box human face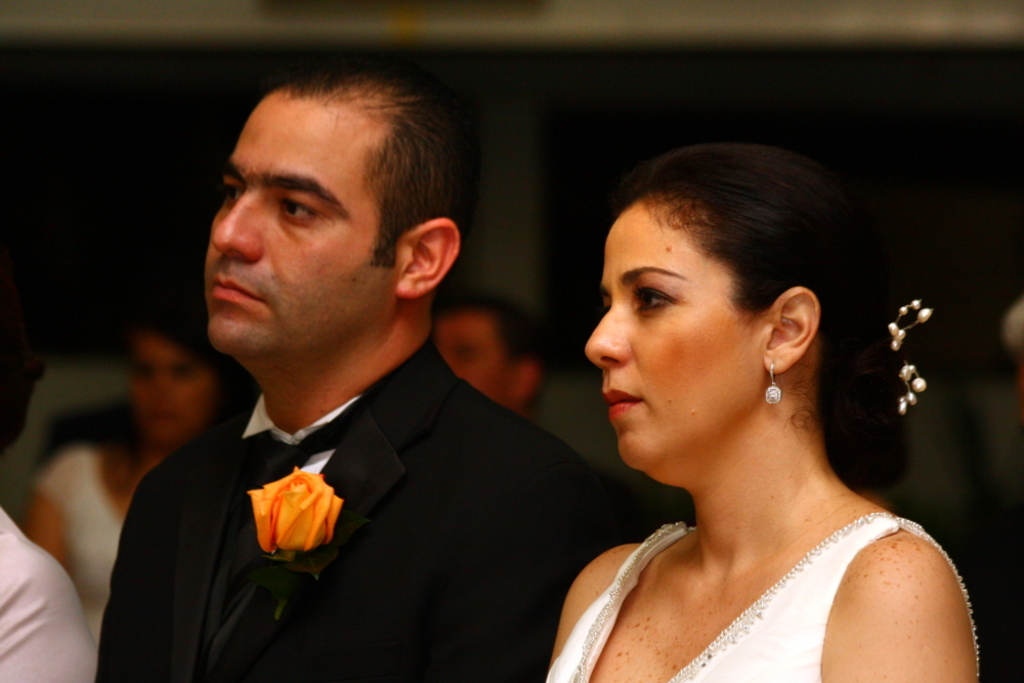
region(209, 95, 391, 373)
